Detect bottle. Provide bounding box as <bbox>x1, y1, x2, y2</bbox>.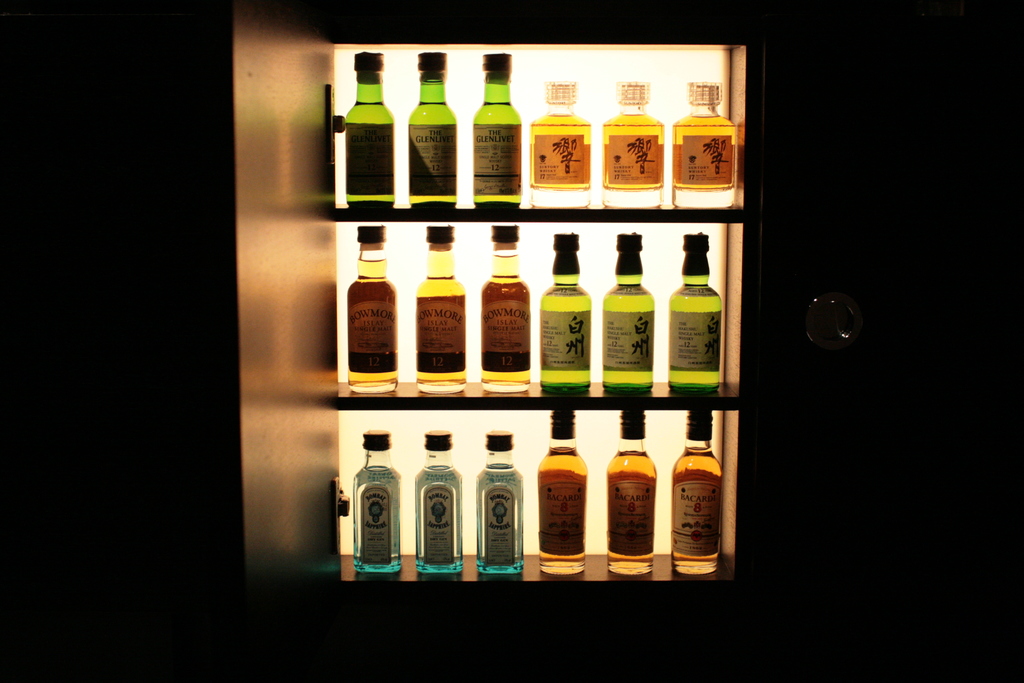
<bbox>596, 233, 657, 391</bbox>.
